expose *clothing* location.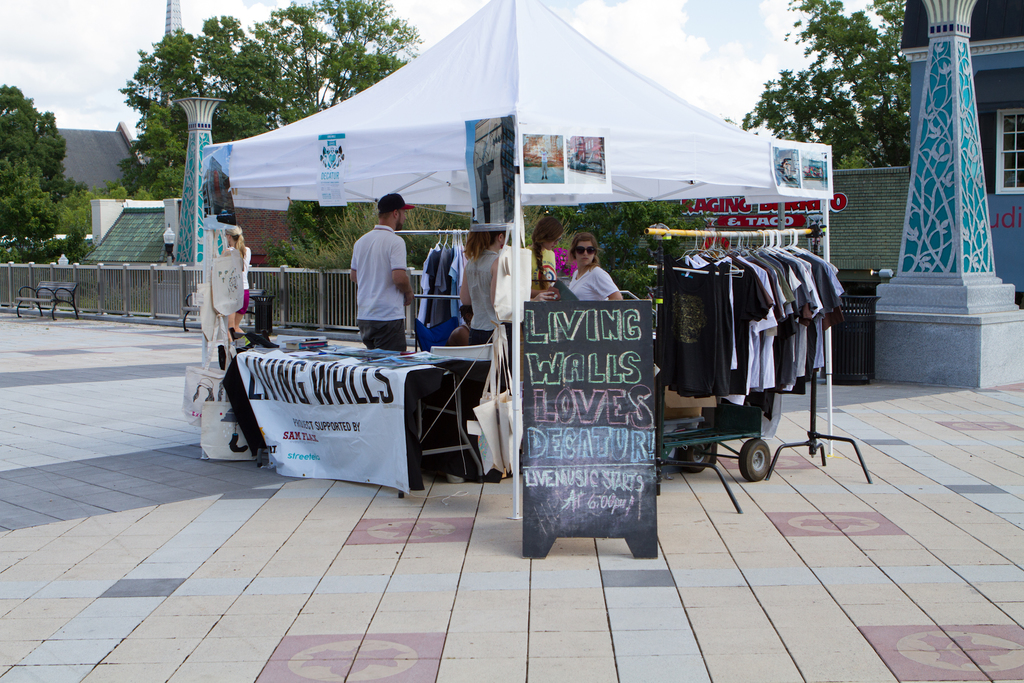
Exposed at locate(349, 224, 410, 352).
